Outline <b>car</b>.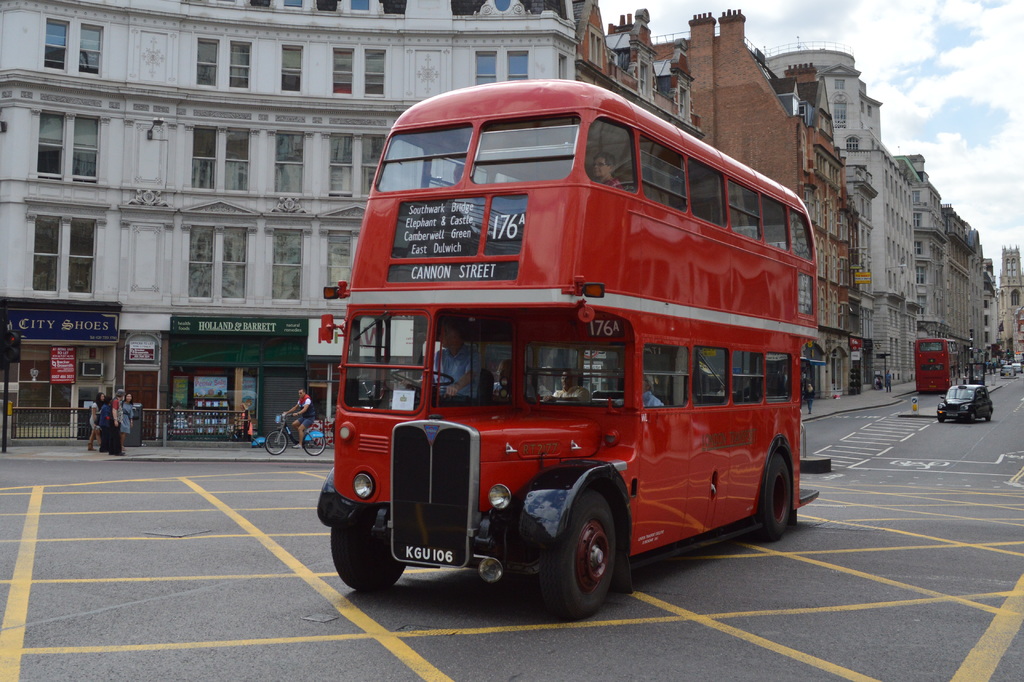
Outline: (x1=1012, y1=361, x2=1023, y2=375).
